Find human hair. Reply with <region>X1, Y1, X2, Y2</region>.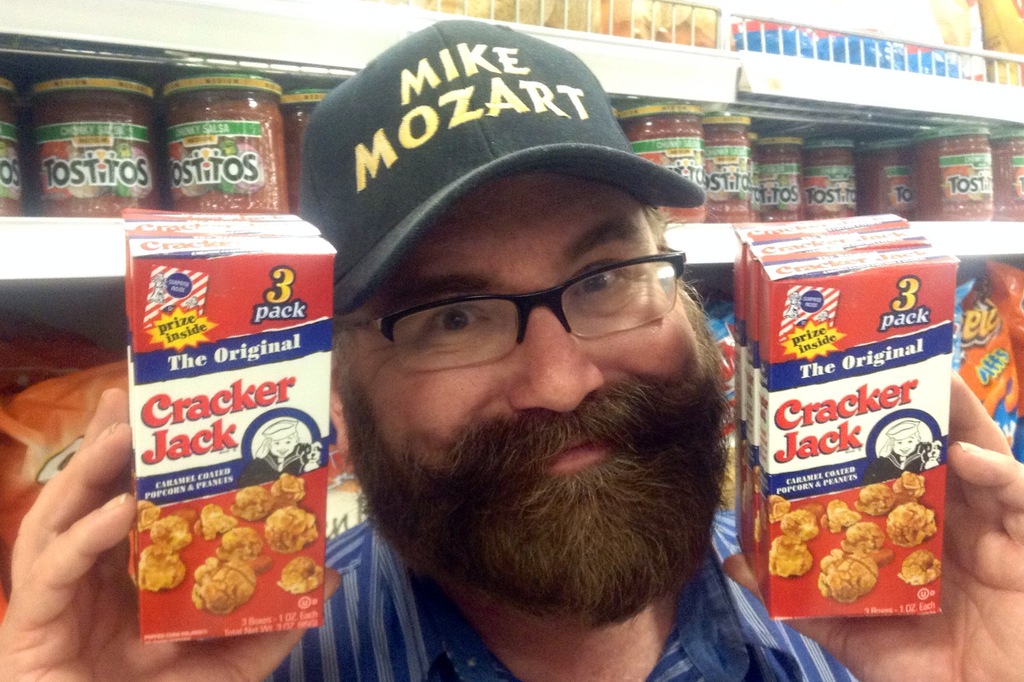
<region>641, 204, 672, 248</region>.
